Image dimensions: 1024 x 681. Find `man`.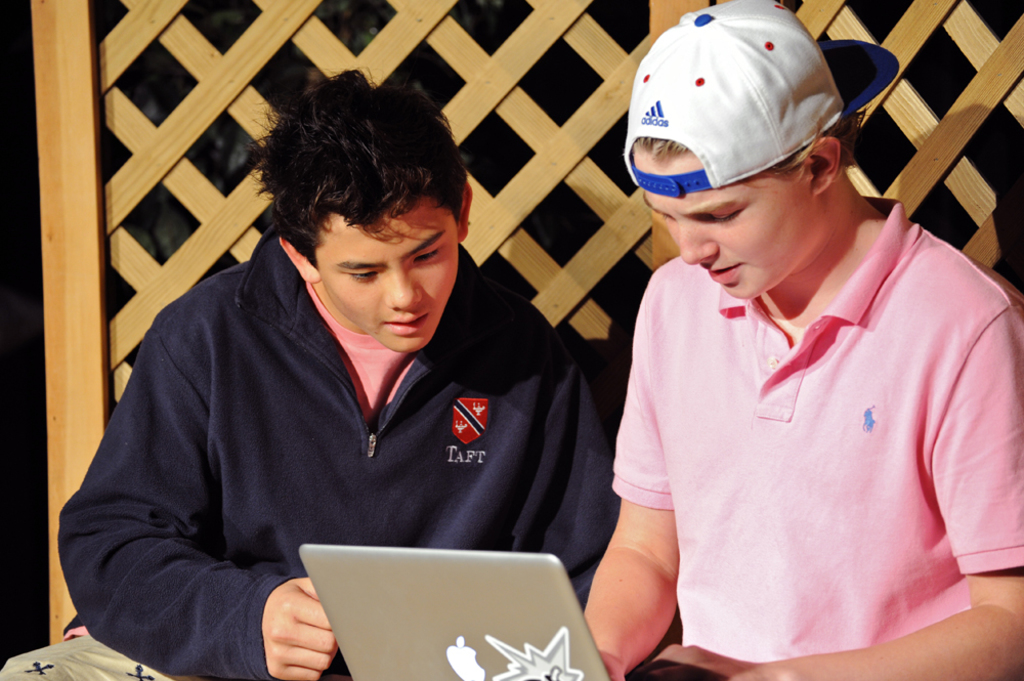
x1=584, y1=0, x2=1023, y2=680.
